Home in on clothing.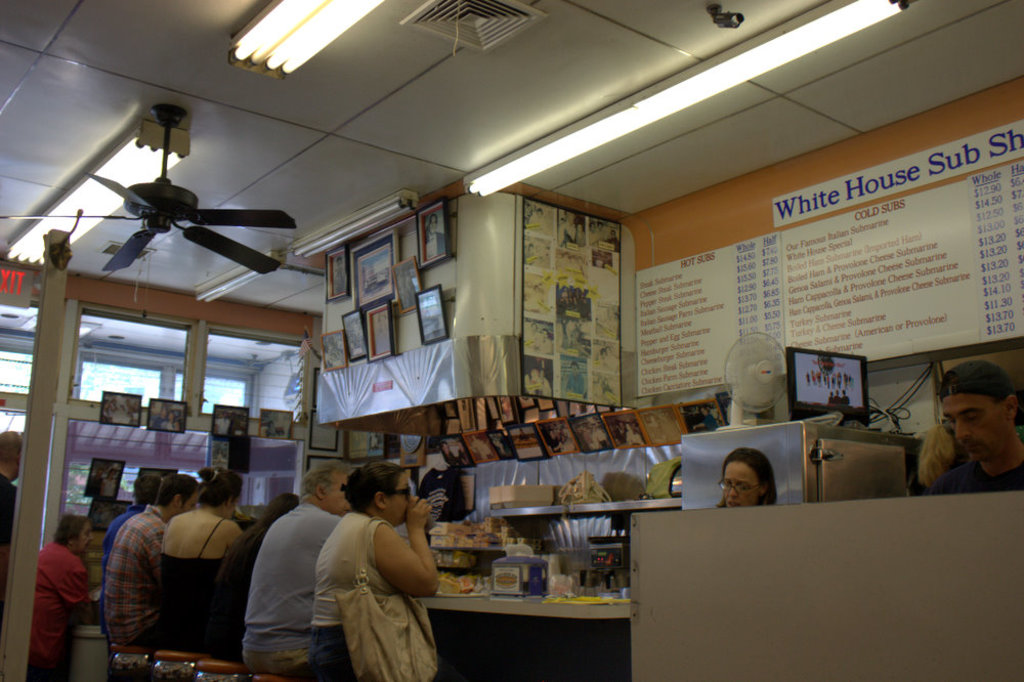
Homed in at (left=0, top=473, right=20, bottom=585).
